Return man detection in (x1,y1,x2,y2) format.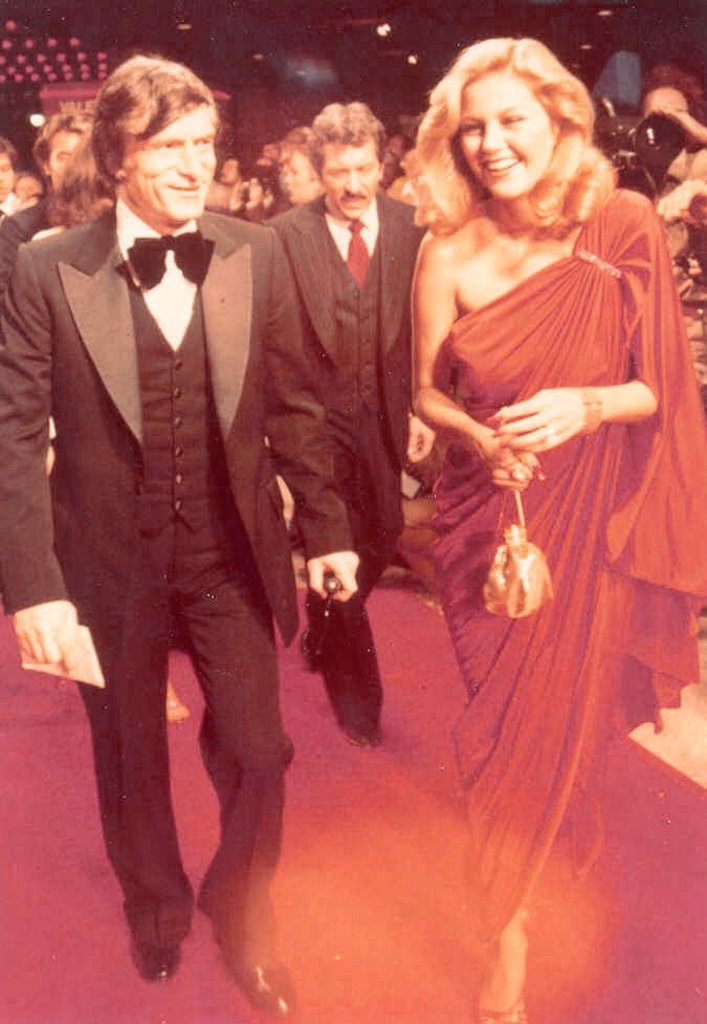
(29,50,339,969).
